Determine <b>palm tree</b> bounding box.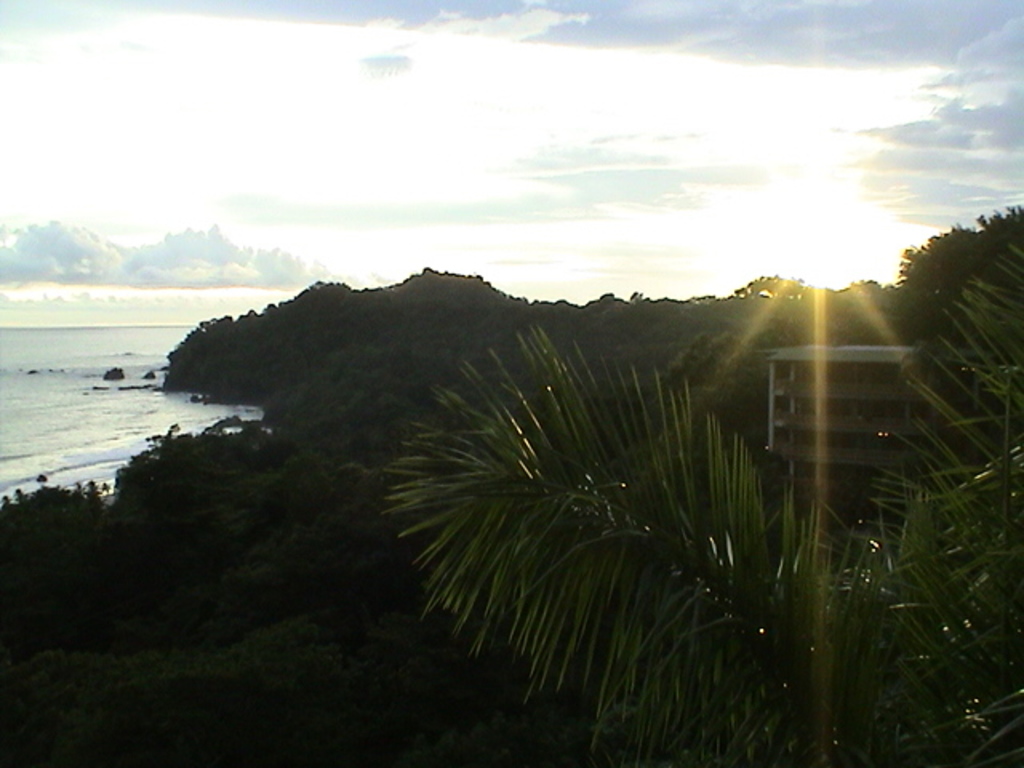
Determined: detection(374, 246, 1022, 766).
